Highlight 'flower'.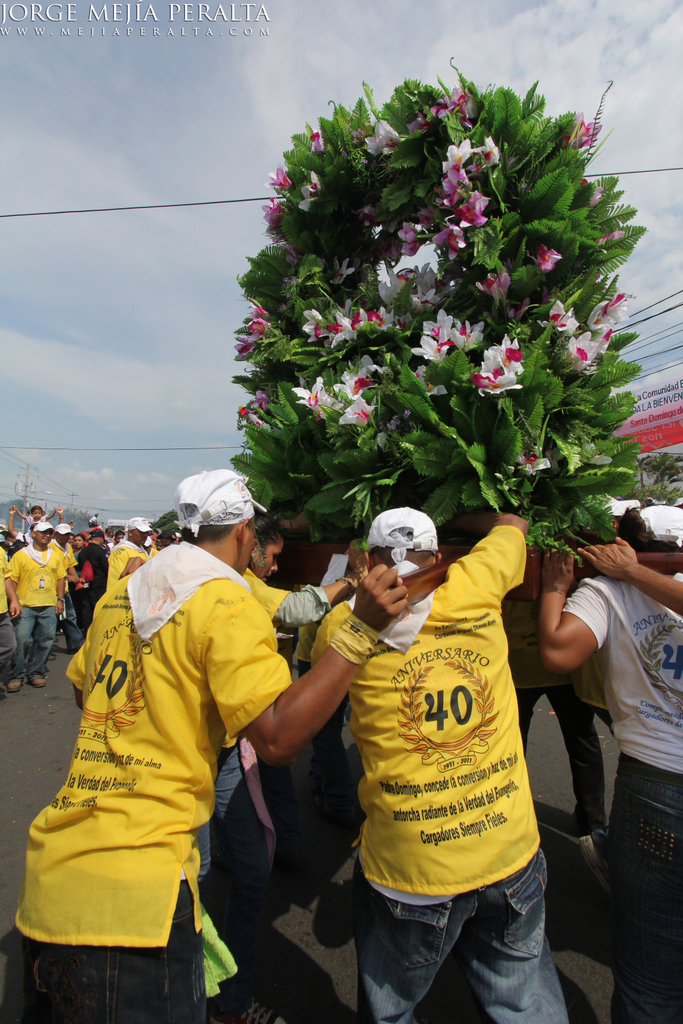
Highlighted region: (left=588, top=324, right=613, bottom=351).
